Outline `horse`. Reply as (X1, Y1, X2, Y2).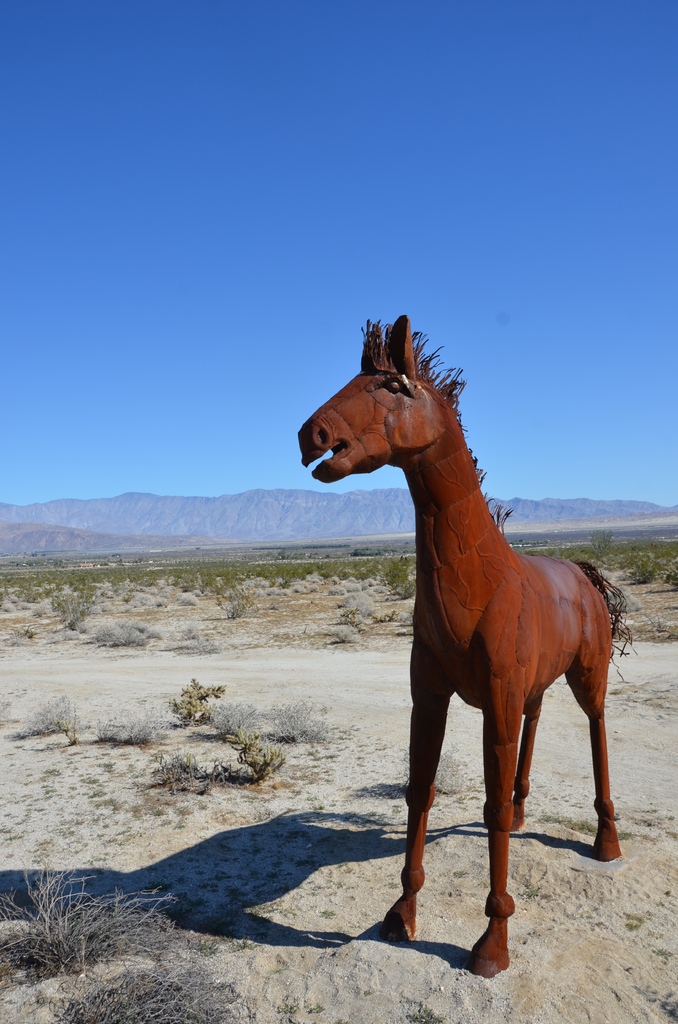
(295, 310, 639, 973).
